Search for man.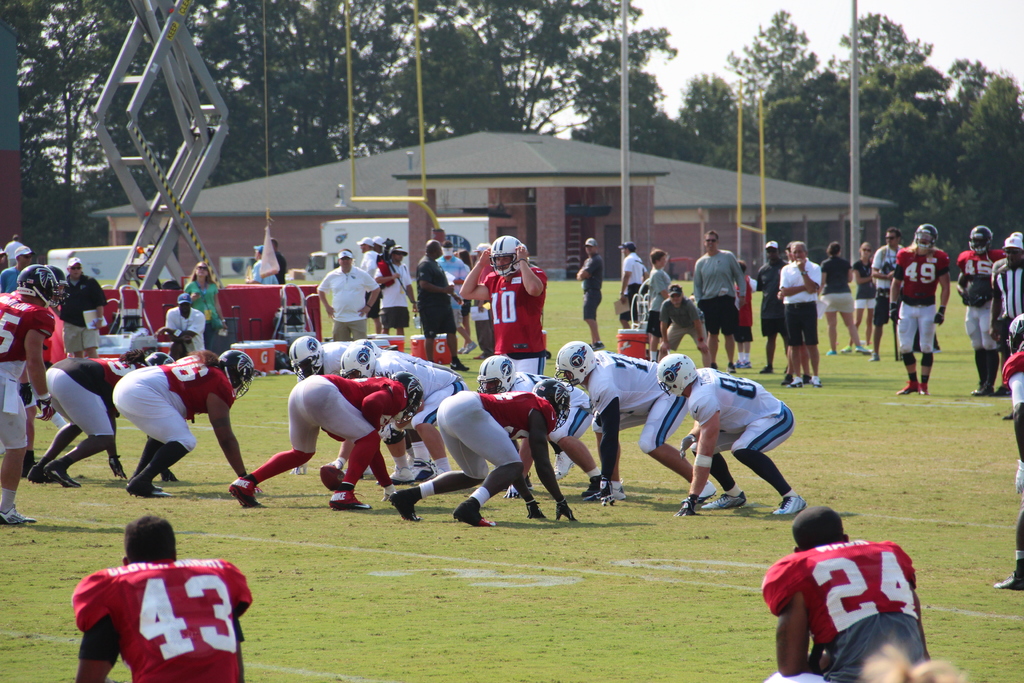
Found at [left=991, top=313, right=1022, bottom=593].
